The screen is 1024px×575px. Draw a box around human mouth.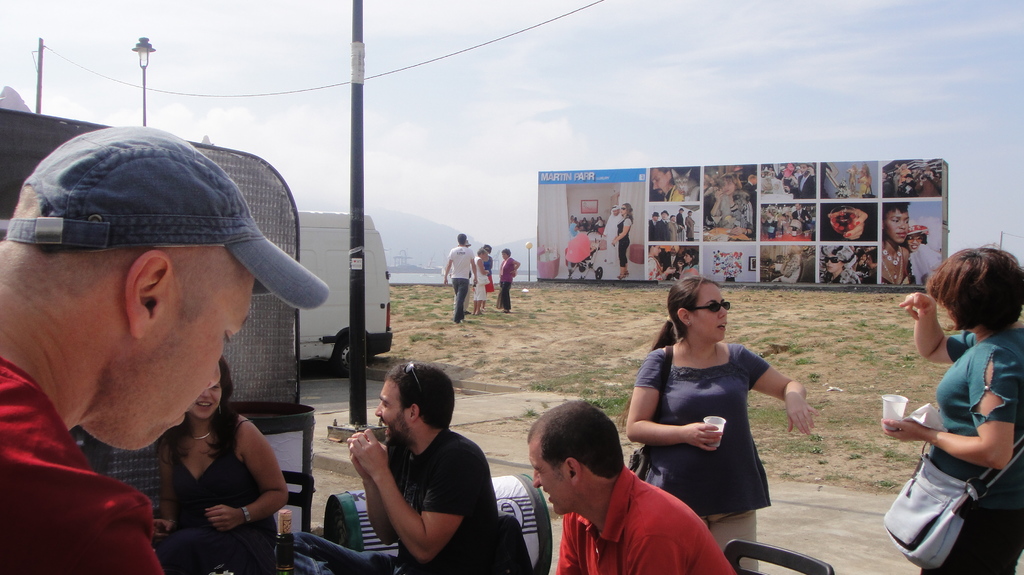
rect(383, 423, 388, 437).
